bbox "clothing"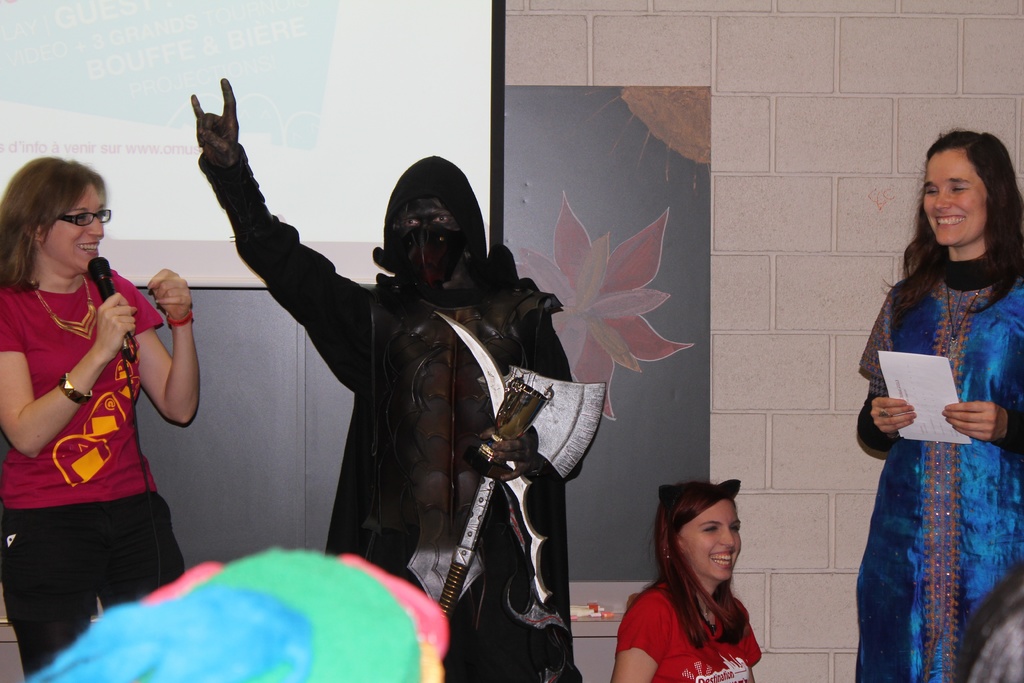
box(858, 260, 1023, 682)
